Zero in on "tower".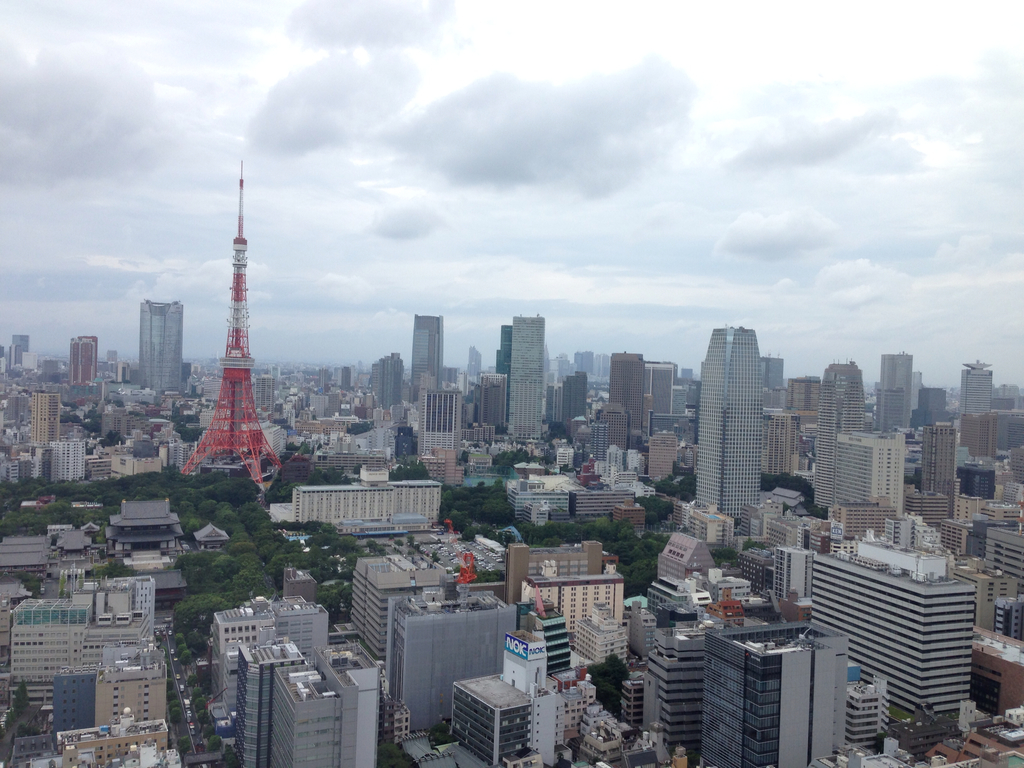
Zeroed in: 469/371/501/457.
